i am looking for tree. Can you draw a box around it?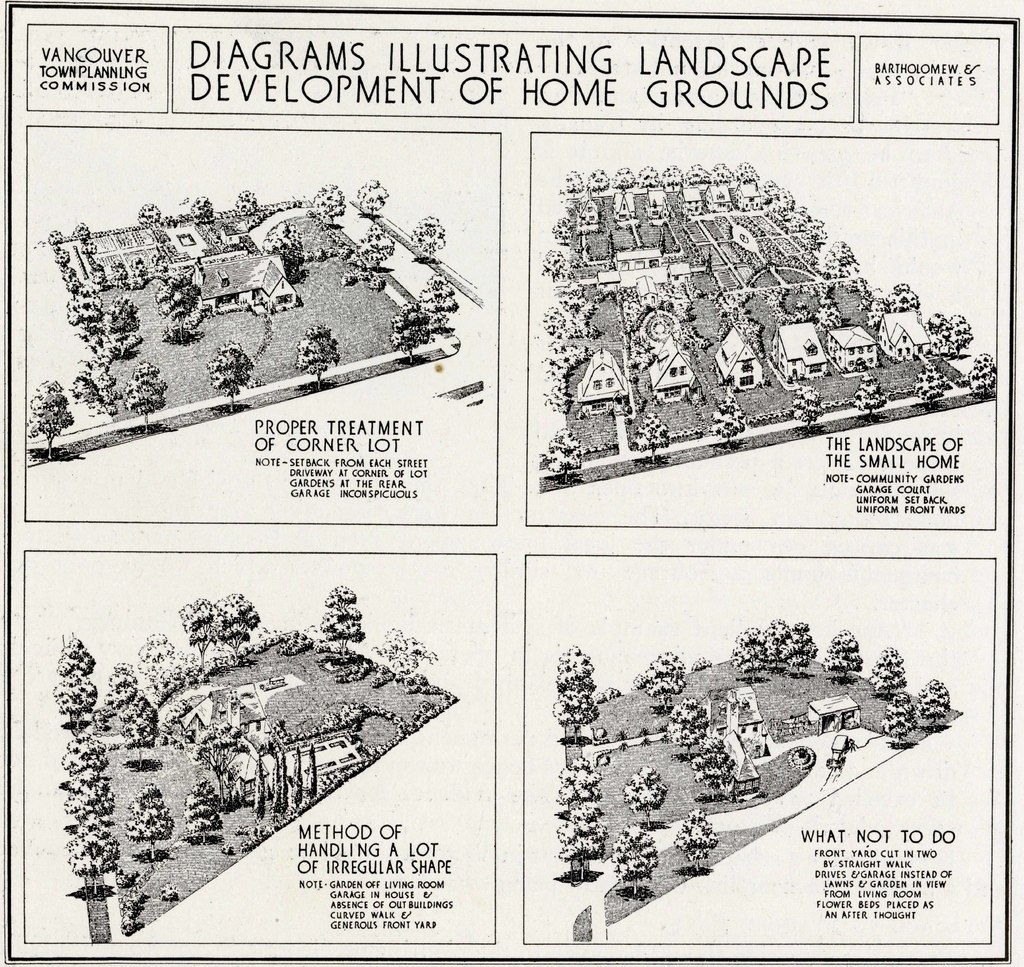
Sure, the bounding box is <bbox>317, 587, 364, 658</bbox>.
